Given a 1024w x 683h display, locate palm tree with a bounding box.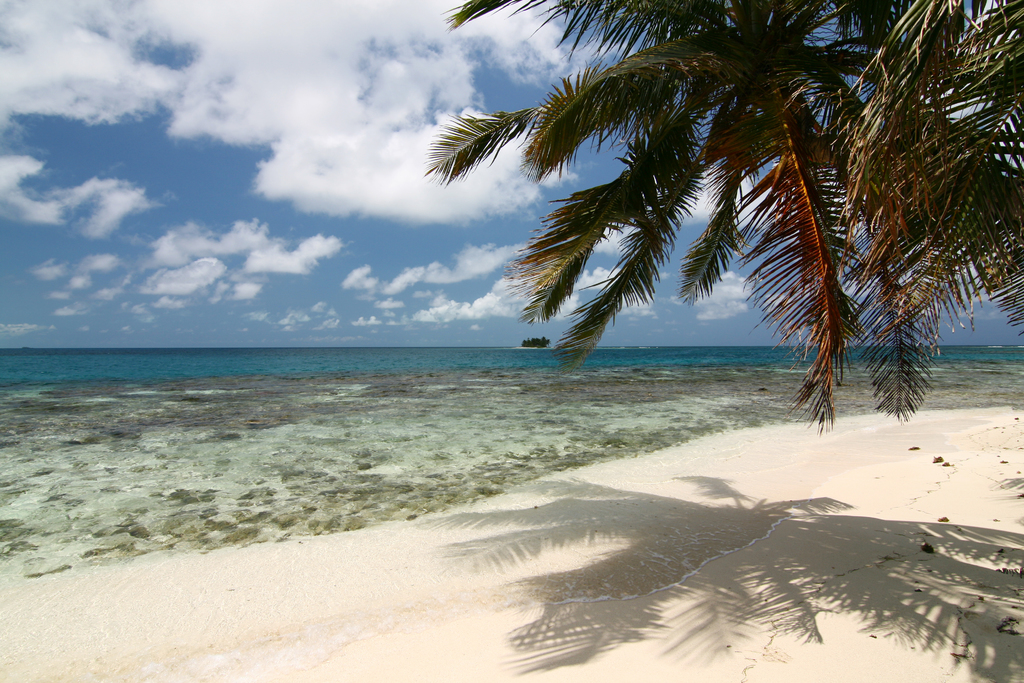
Located: box(514, 42, 926, 432).
